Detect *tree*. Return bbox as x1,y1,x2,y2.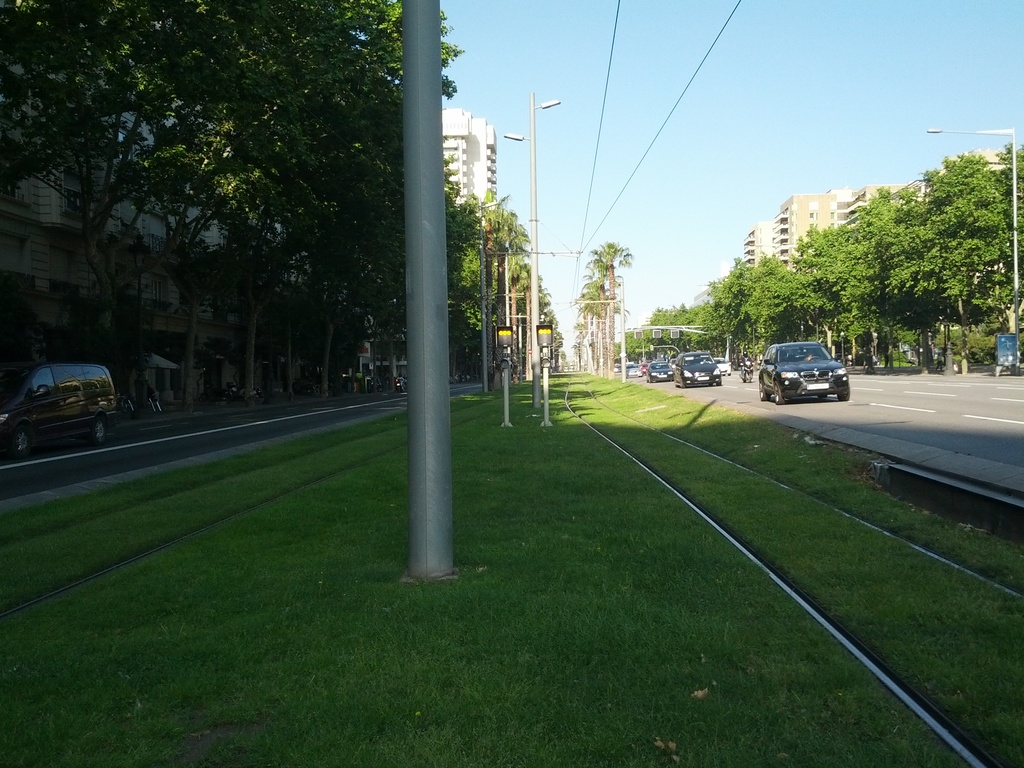
666,298,694,349.
